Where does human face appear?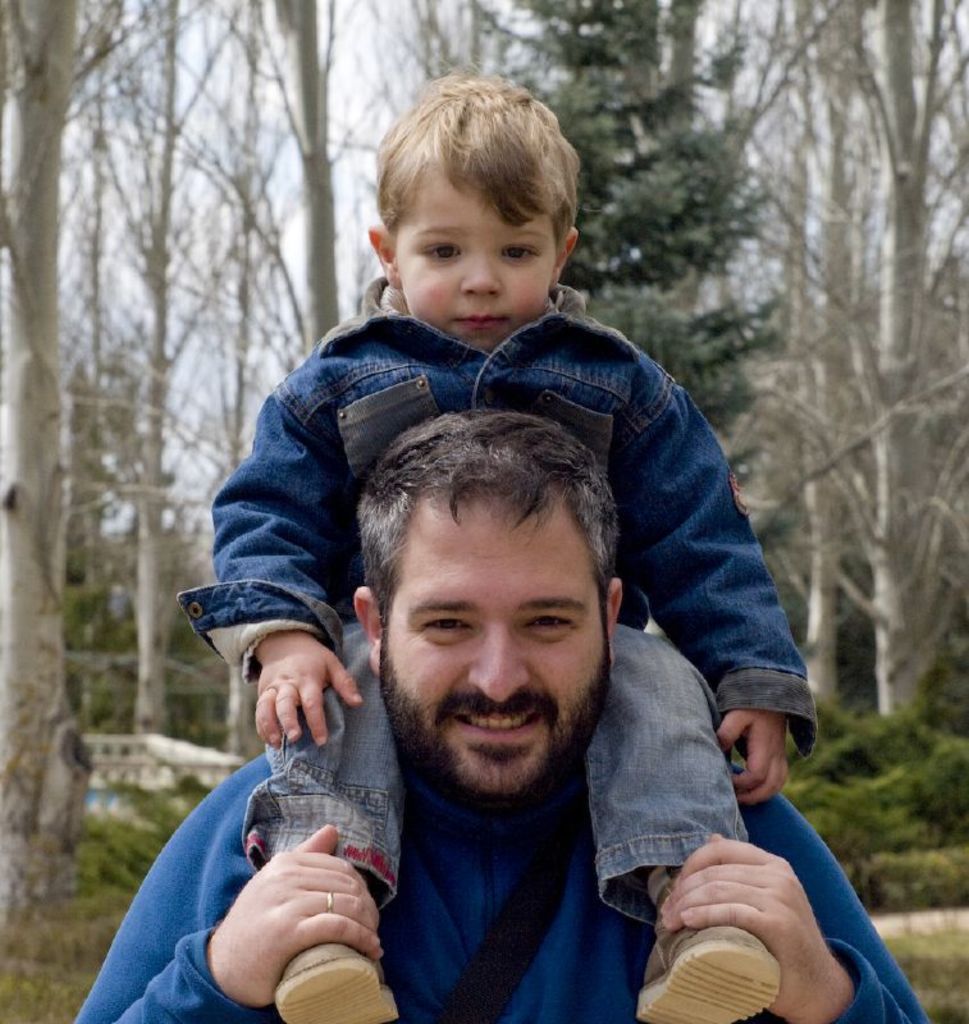
Appears at (left=380, top=502, right=608, bottom=792).
